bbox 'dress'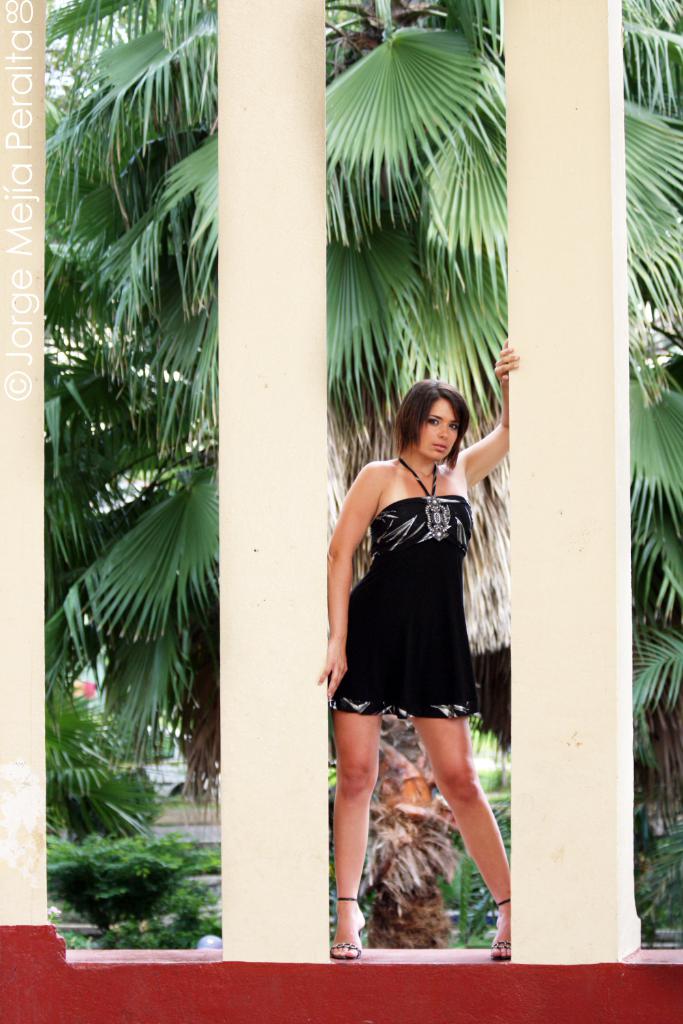
bbox=(337, 457, 477, 715)
